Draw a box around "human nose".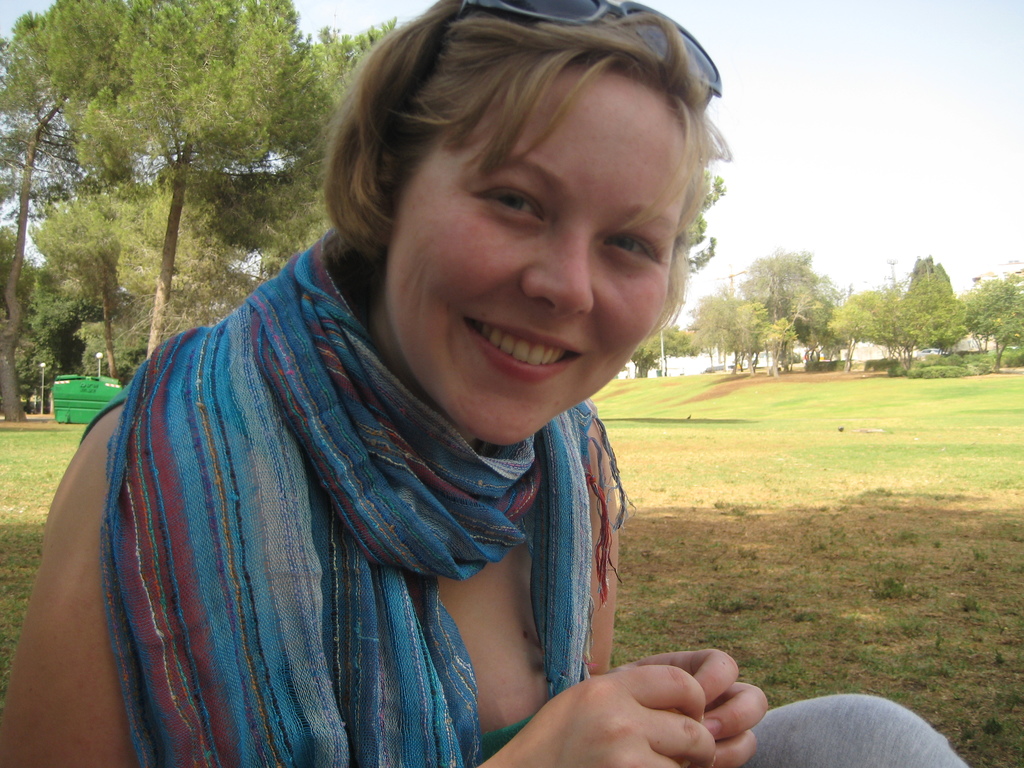
l=525, t=213, r=595, b=310.
